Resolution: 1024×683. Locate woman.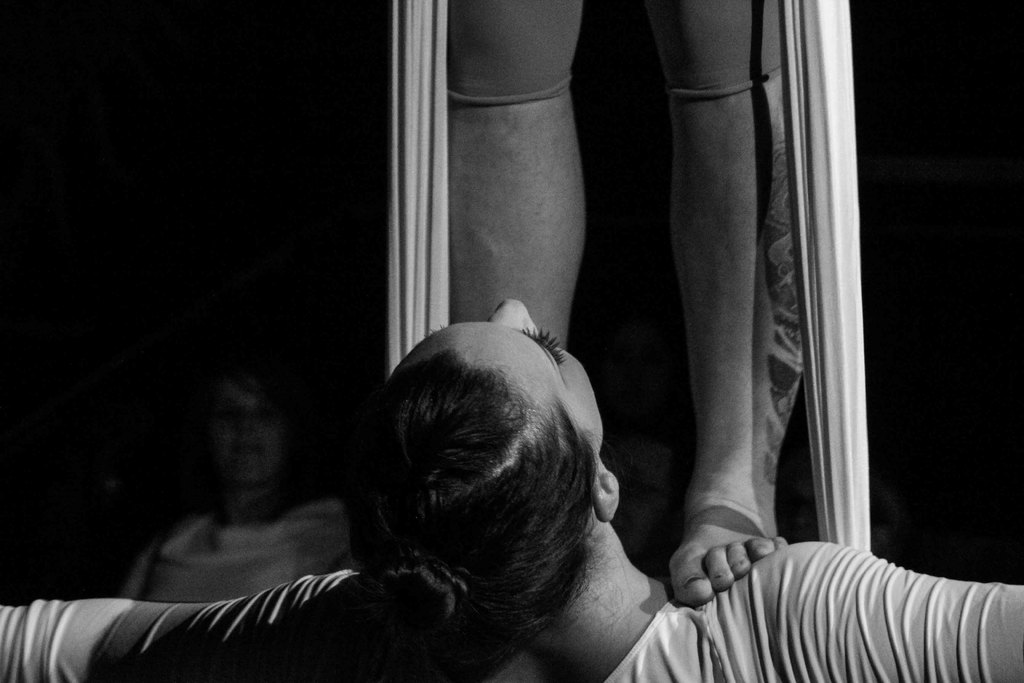
(116,365,351,601).
